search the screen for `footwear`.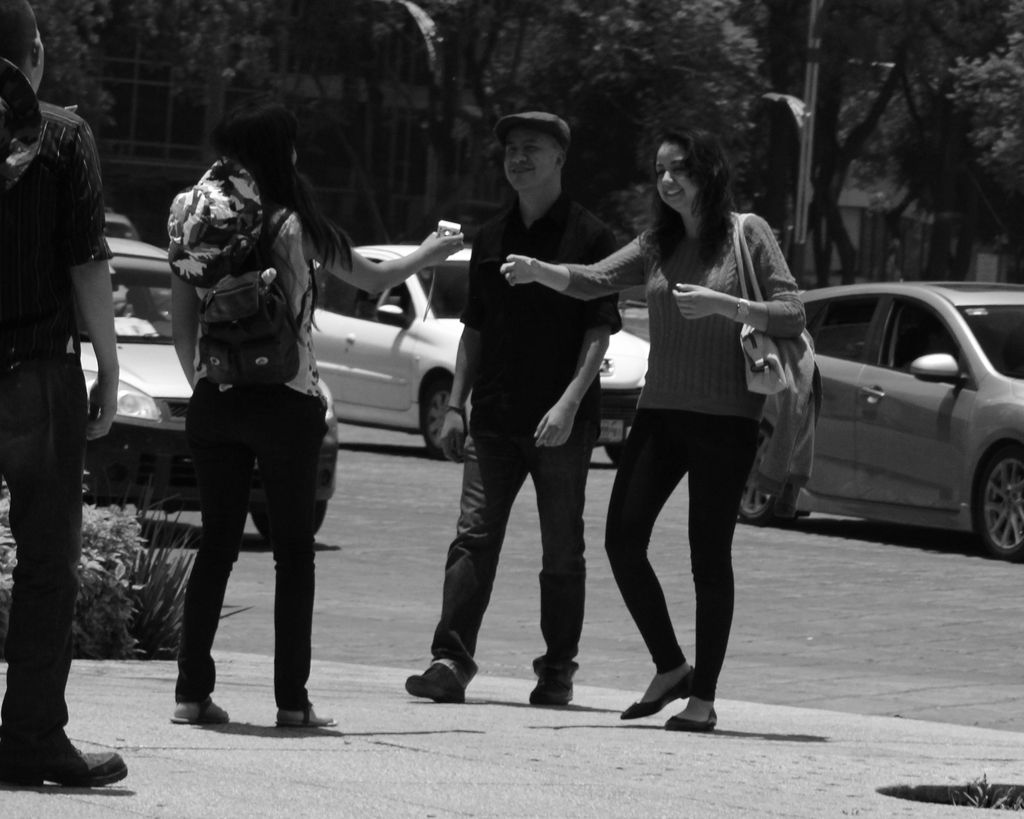
Found at <bbox>661, 694, 715, 734</bbox>.
